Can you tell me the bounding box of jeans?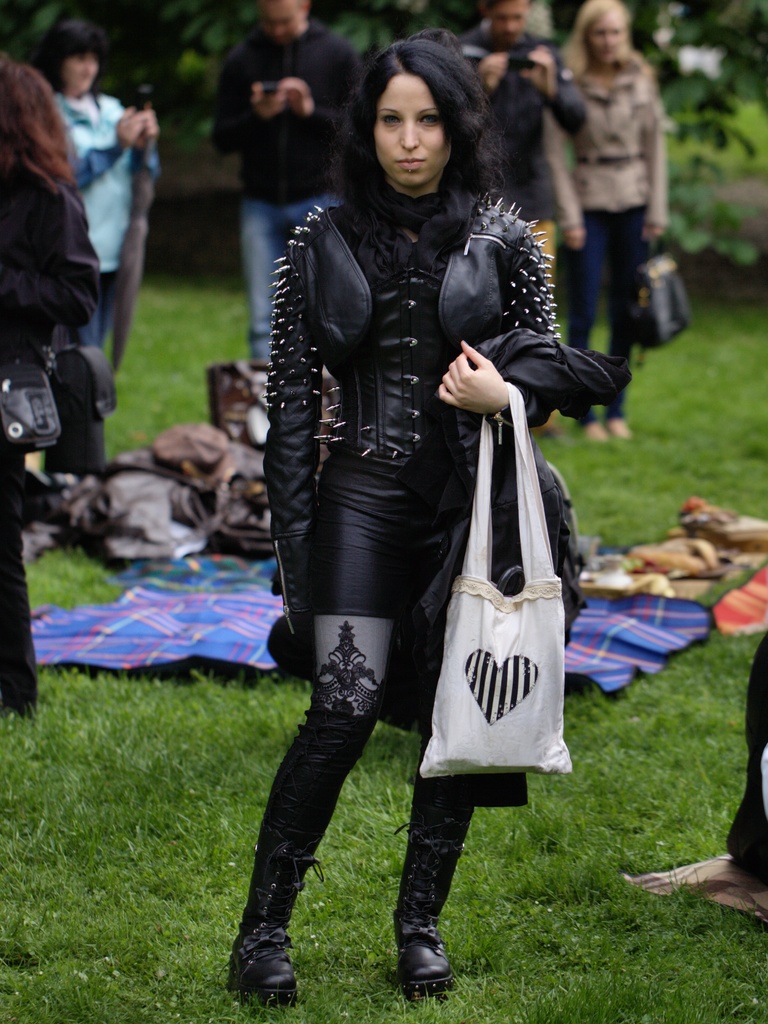
[left=238, top=193, right=332, bottom=363].
